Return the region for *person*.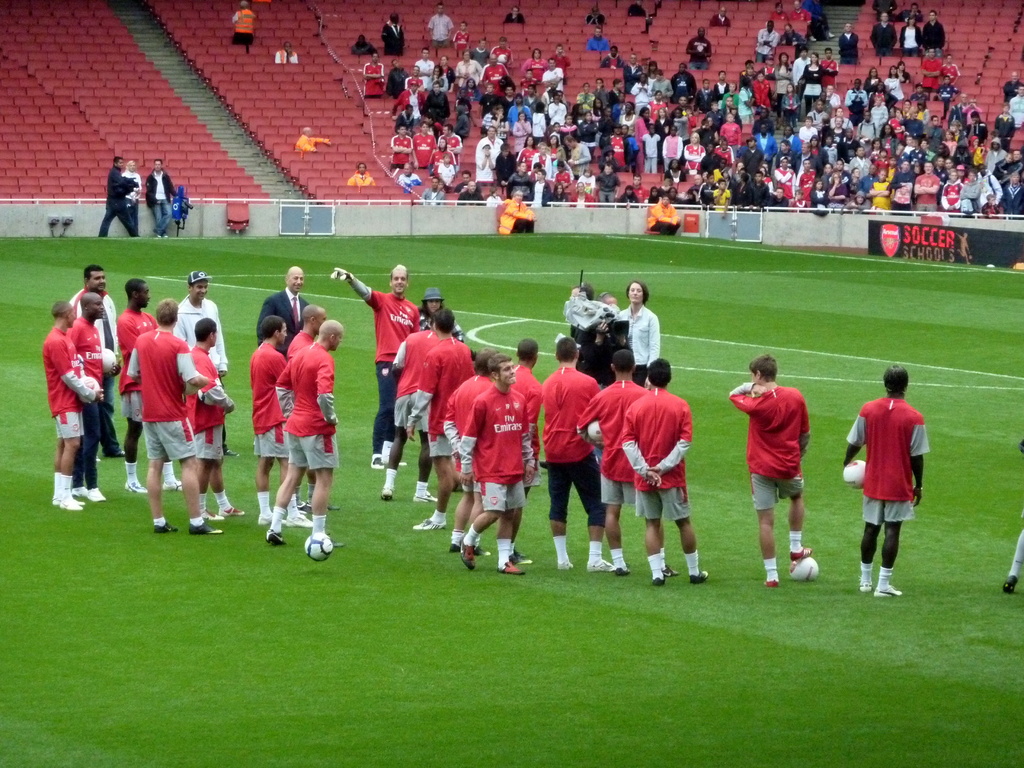
231,0,260,42.
